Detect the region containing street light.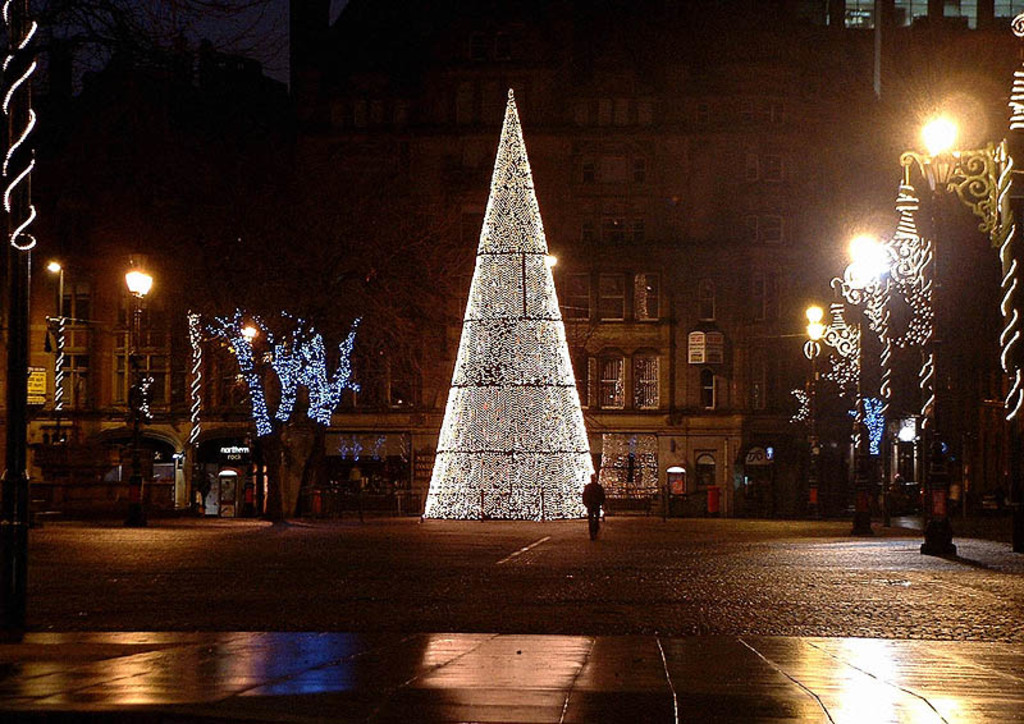
rect(923, 151, 963, 560).
